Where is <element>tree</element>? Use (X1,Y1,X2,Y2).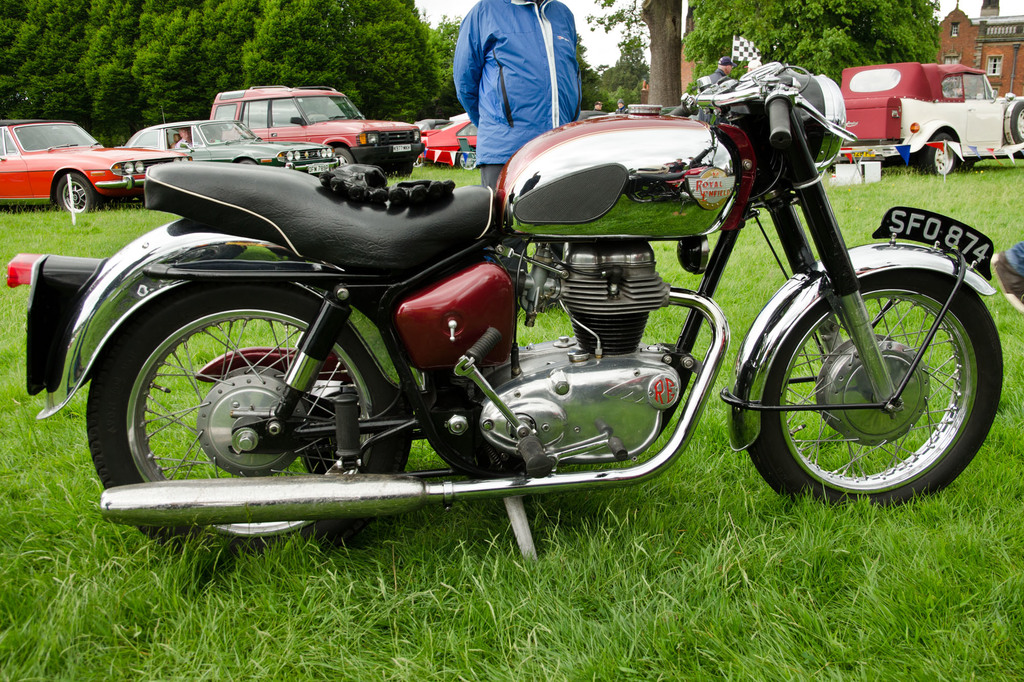
(575,30,622,120).
